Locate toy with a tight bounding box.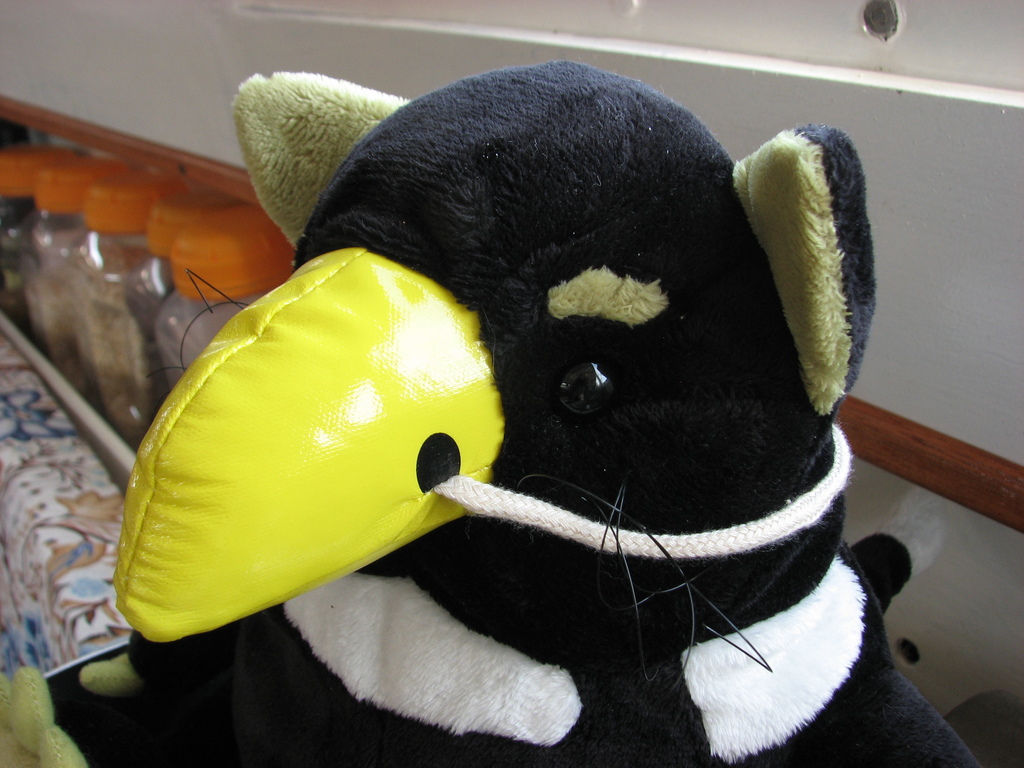
region(132, 59, 975, 767).
